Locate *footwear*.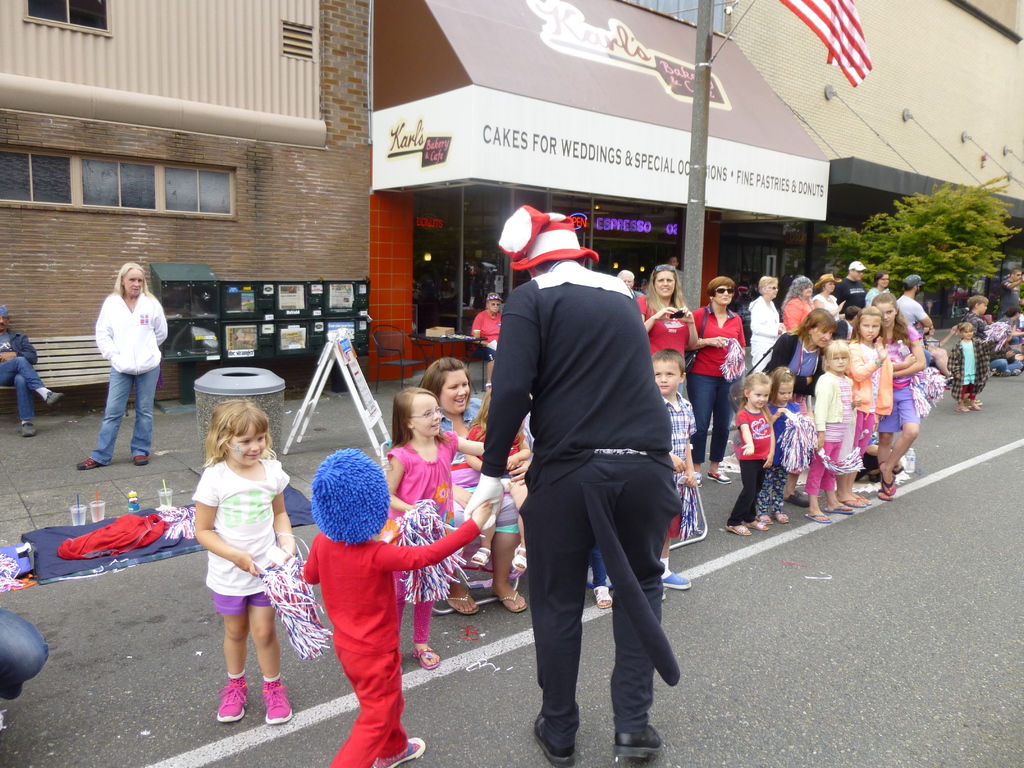
Bounding box: bbox=(785, 489, 815, 510).
